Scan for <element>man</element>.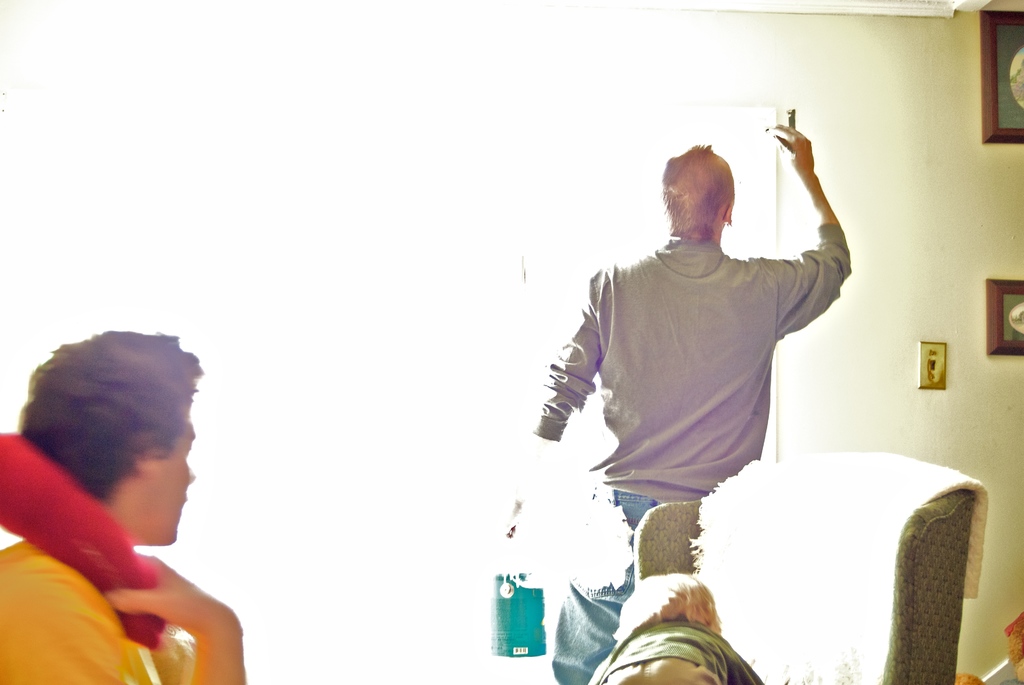
Scan result: (544,131,870,532).
